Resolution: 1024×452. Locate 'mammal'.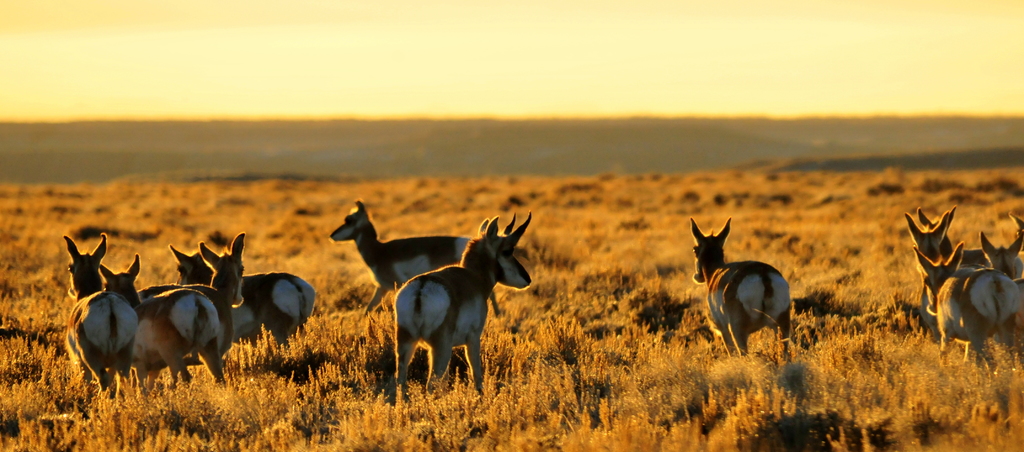
rect(323, 193, 500, 316).
